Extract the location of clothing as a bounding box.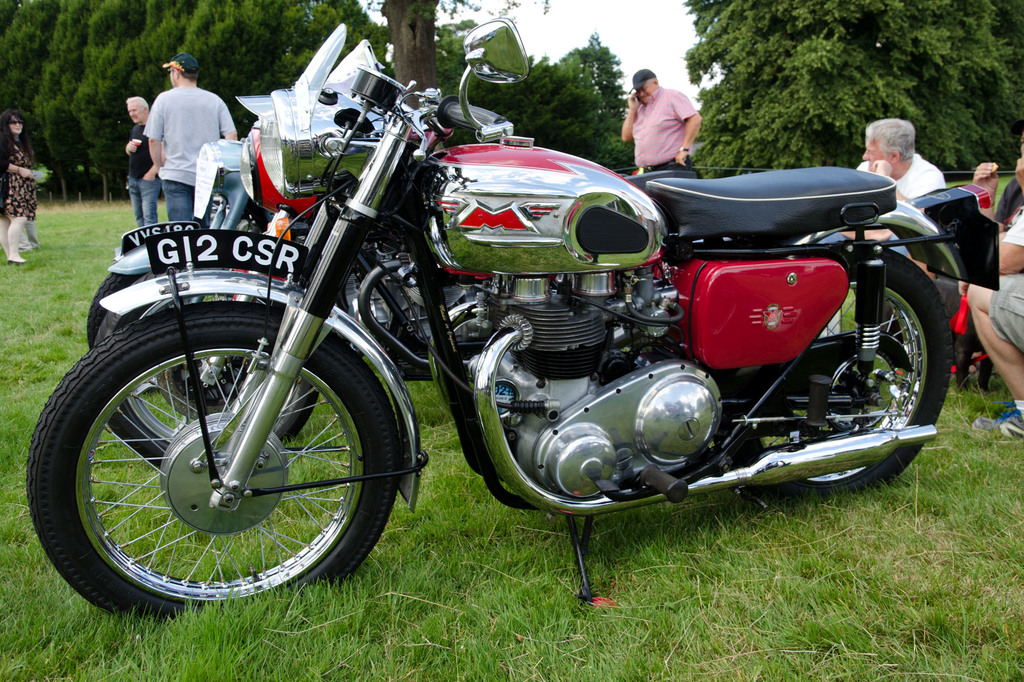
x1=855, y1=152, x2=947, y2=198.
